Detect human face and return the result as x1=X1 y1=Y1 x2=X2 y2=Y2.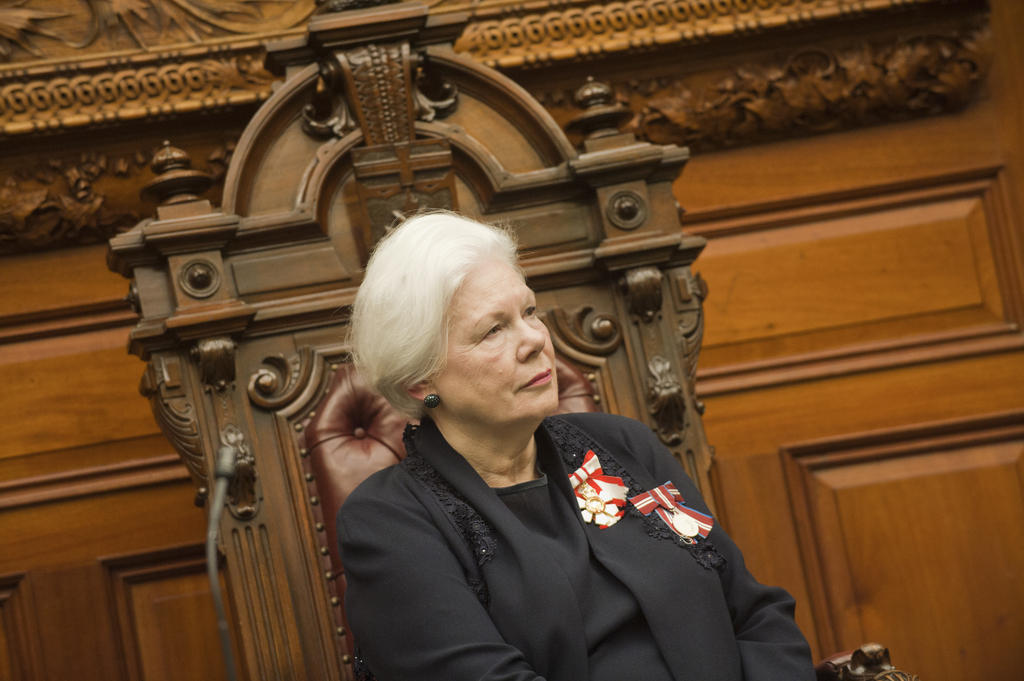
x1=423 y1=250 x2=558 y2=419.
